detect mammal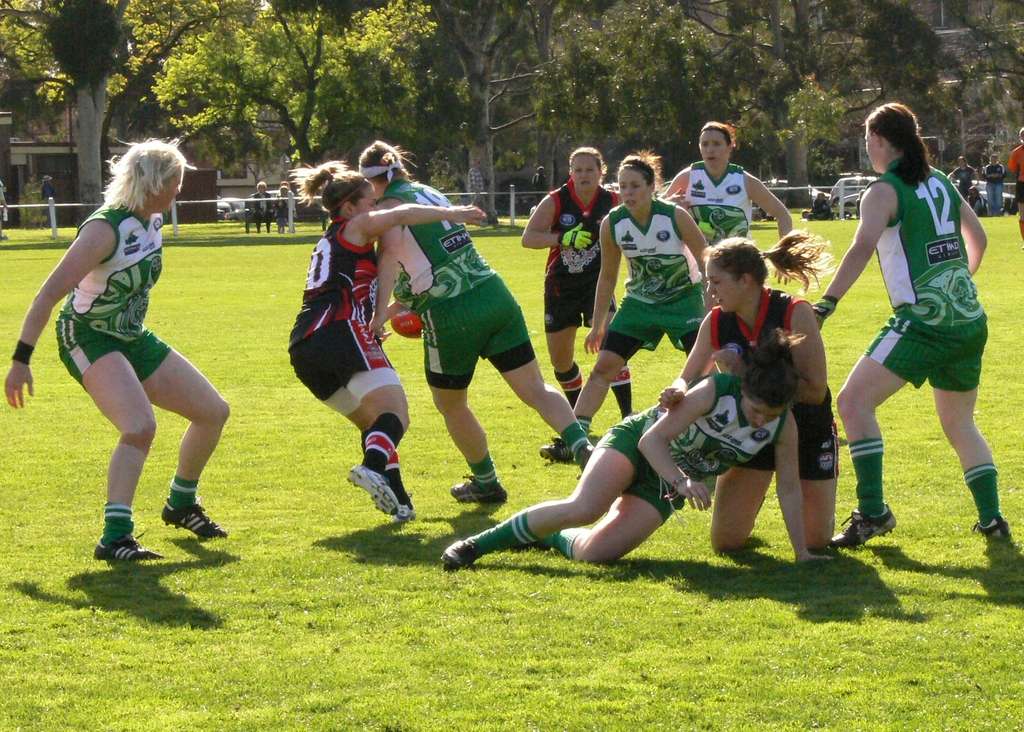
box=[42, 174, 59, 202]
